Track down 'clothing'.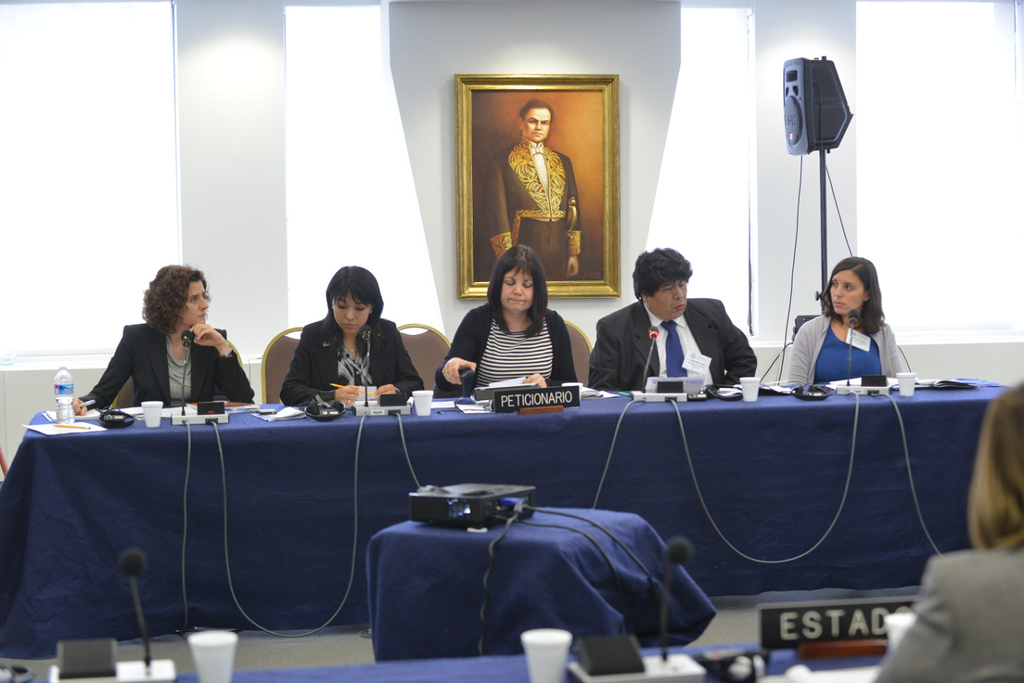
Tracked to x1=868 y1=543 x2=1023 y2=682.
